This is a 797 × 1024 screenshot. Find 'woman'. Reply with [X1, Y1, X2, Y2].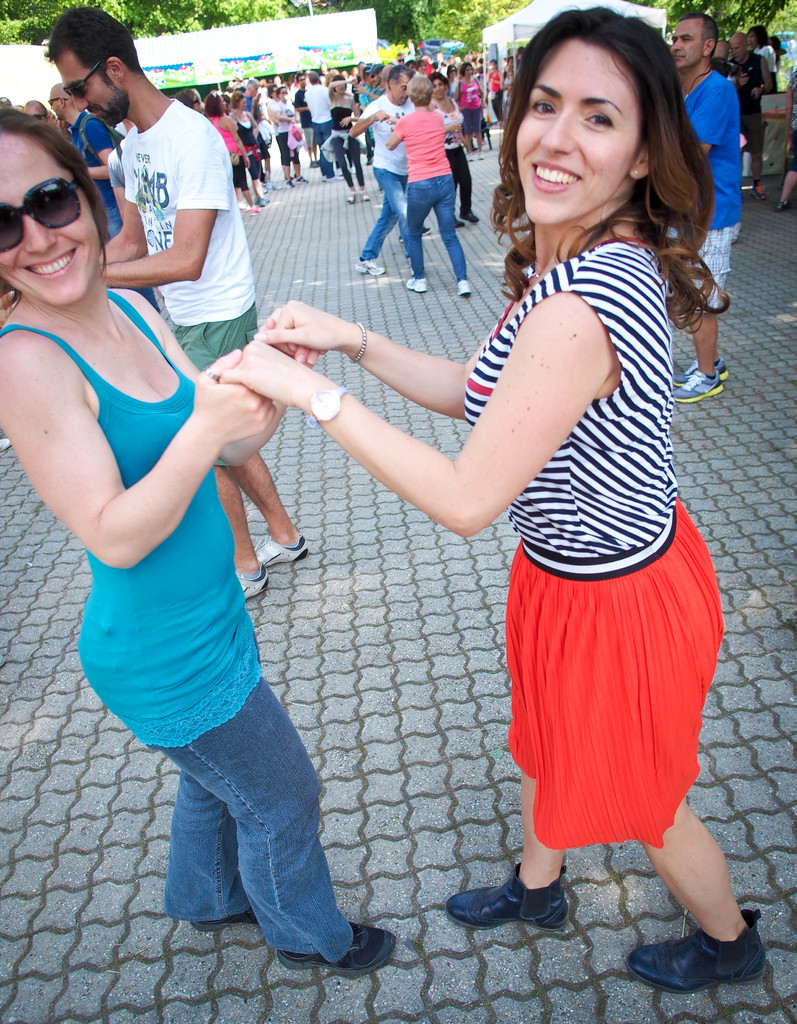
[199, 90, 257, 218].
